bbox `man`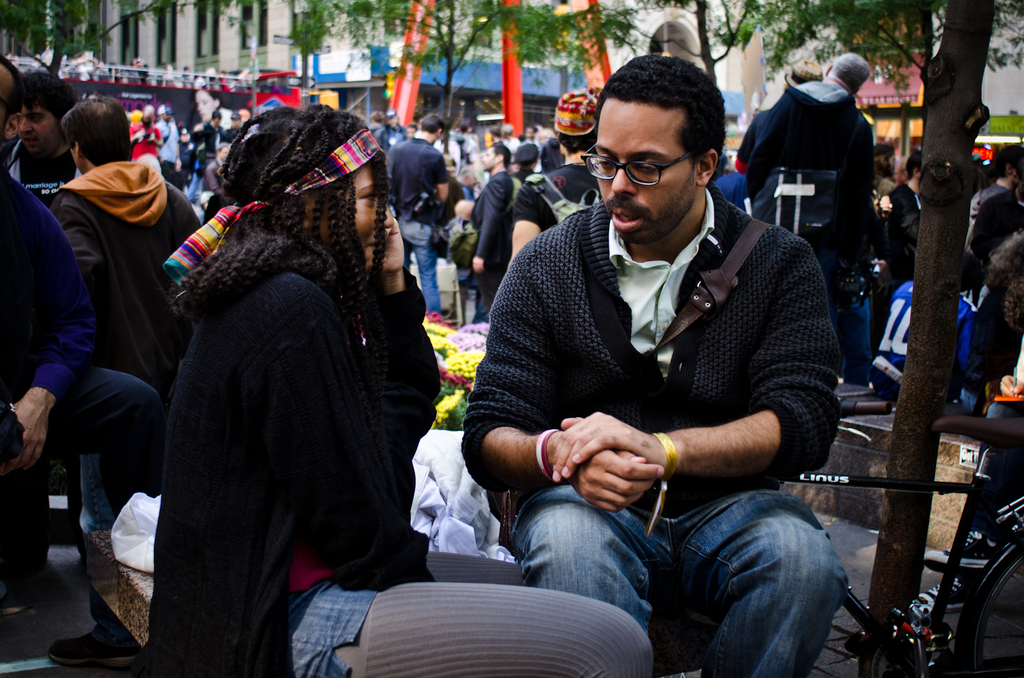
{"x1": 380, "y1": 113, "x2": 465, "y2": 333}
